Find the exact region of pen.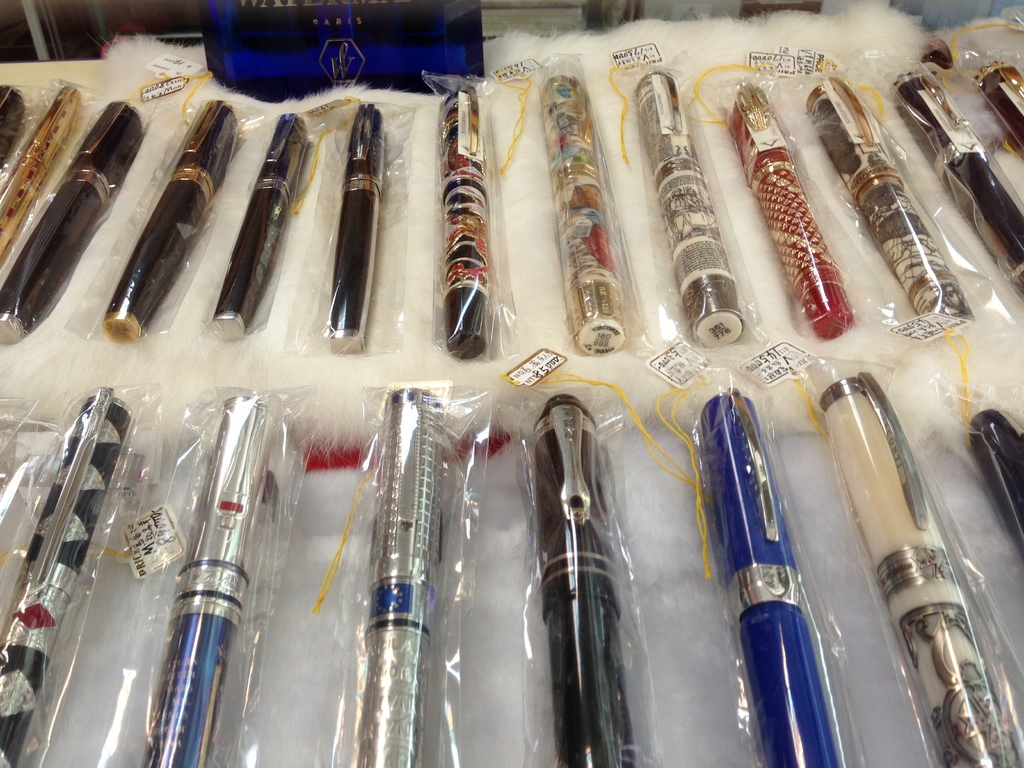
Exact region: {"x1": 545, "y1": 386, "x2": 630, "y2": 758}.
